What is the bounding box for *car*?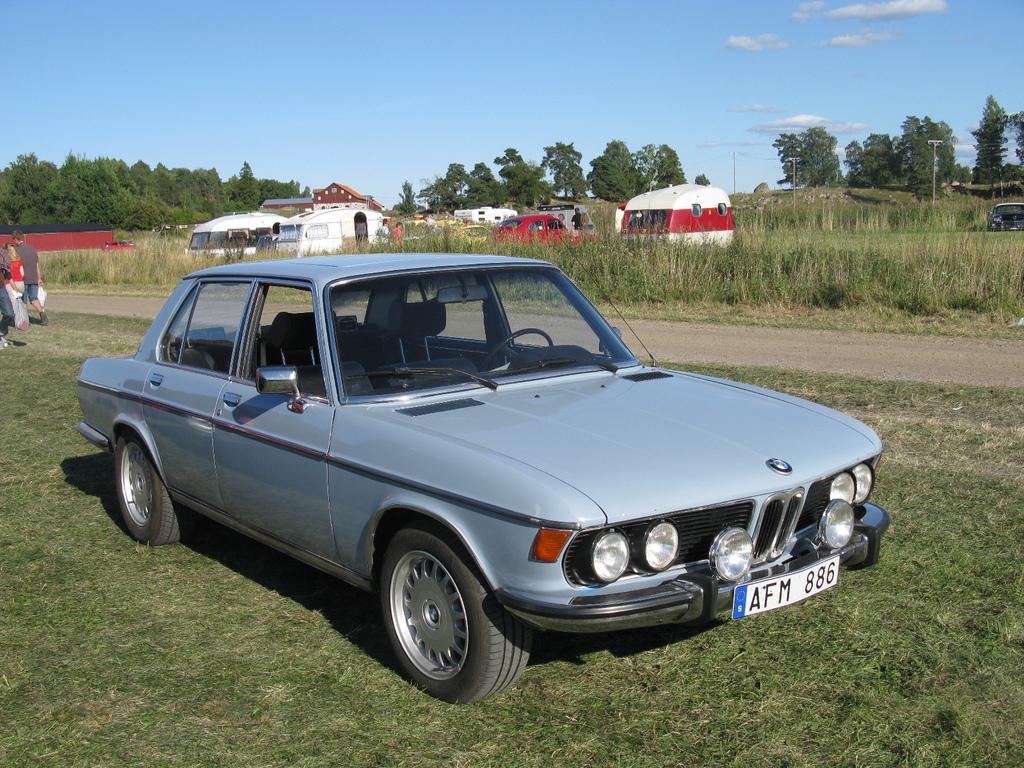
box(450, 224, 488, 249).
